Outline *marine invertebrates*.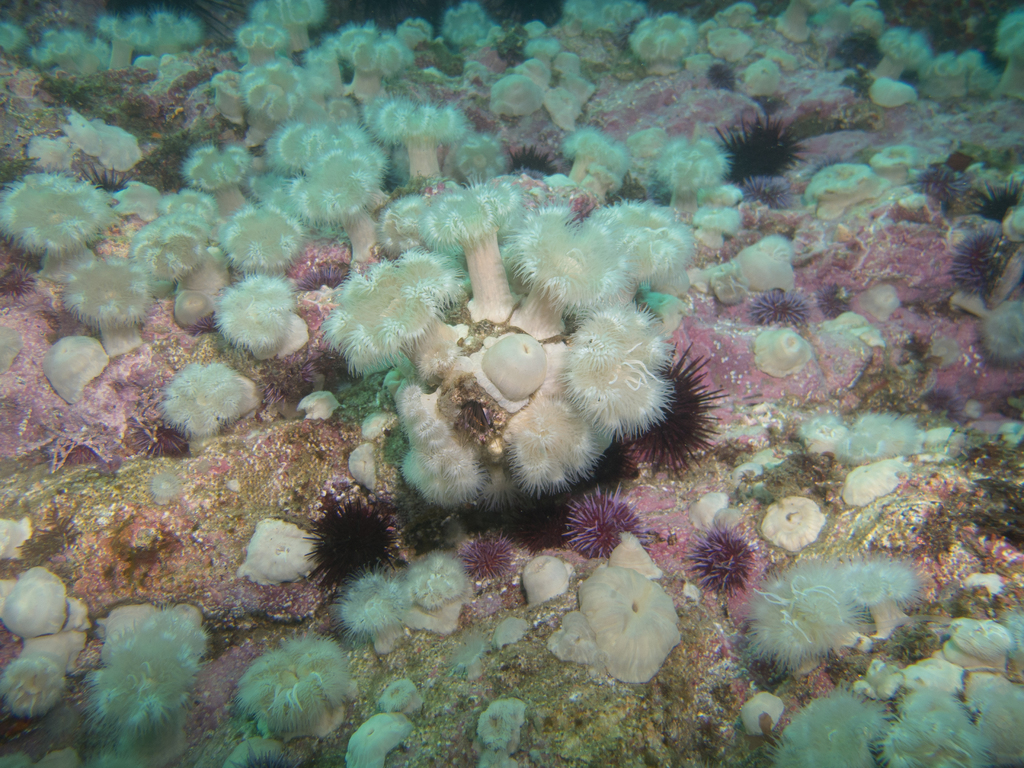
Outline: 555:129:633:202.
